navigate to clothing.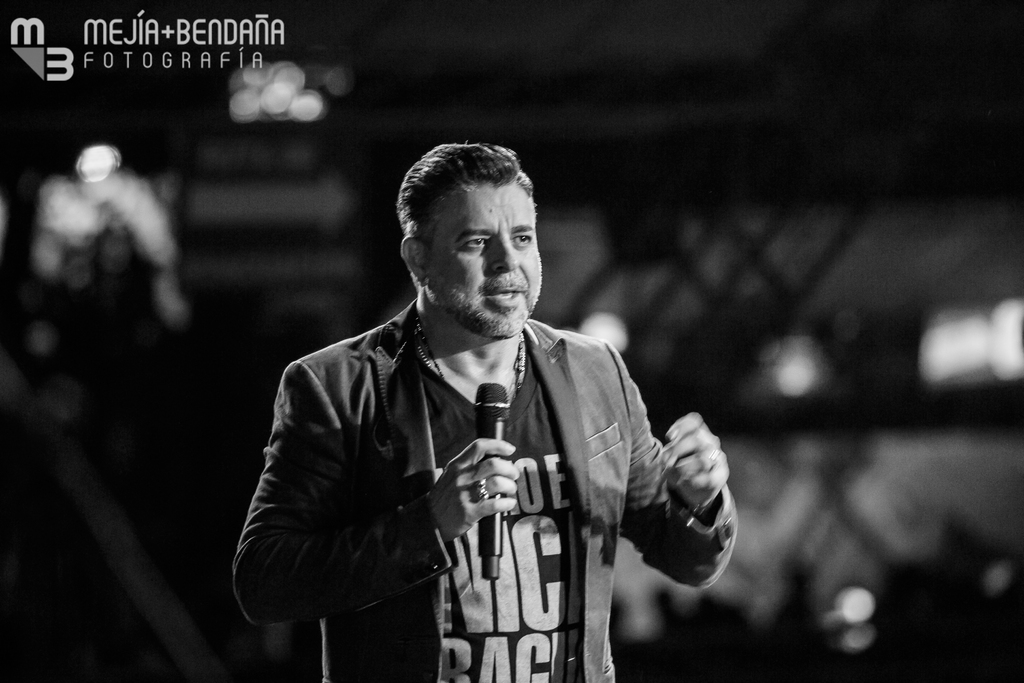
Navigation target: x1=229 y1=251 x2=707 y2=672.
